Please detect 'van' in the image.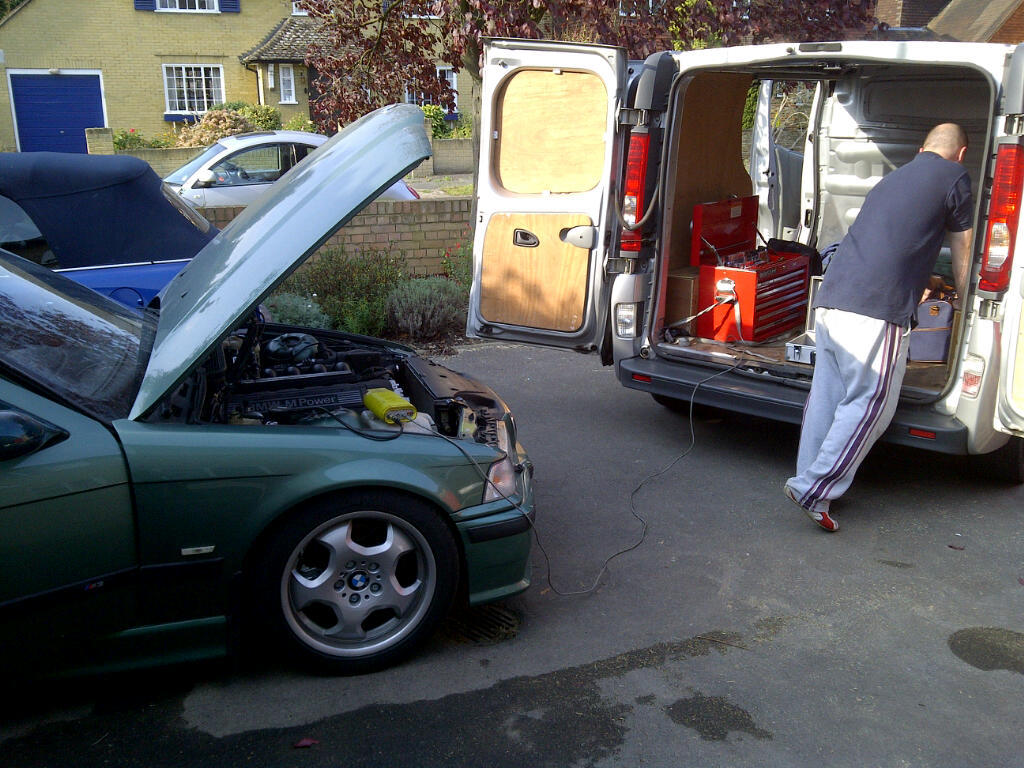
rect(460, 33, 1023, 466).
